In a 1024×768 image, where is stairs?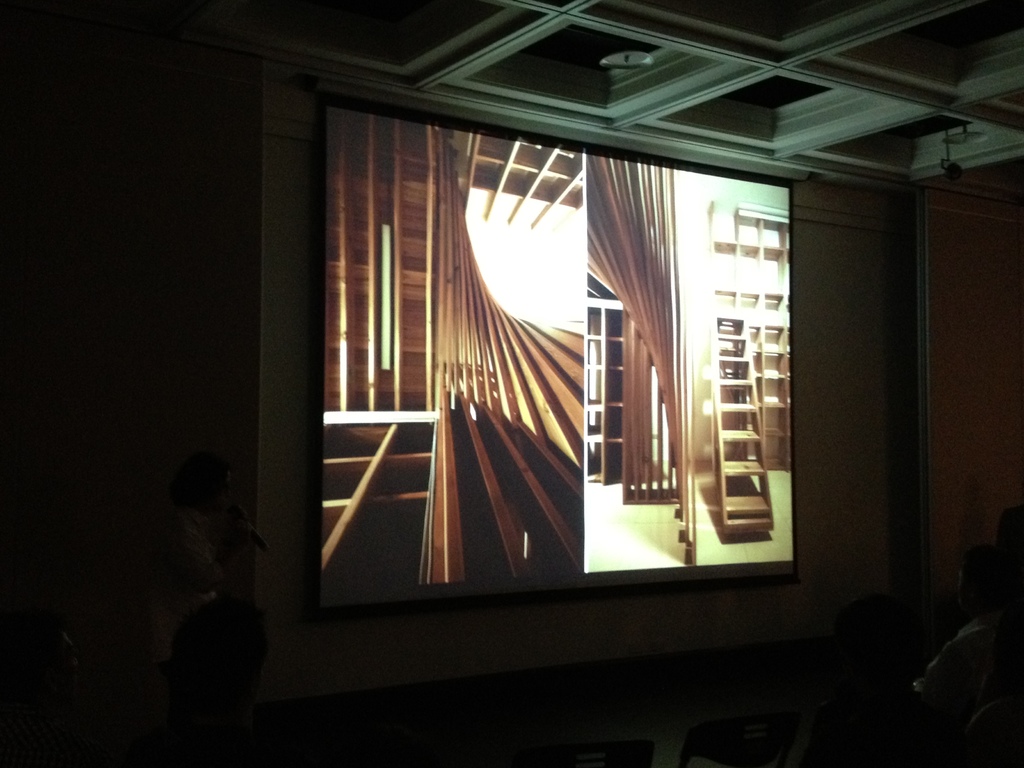
(715, 286, 772, 538).
